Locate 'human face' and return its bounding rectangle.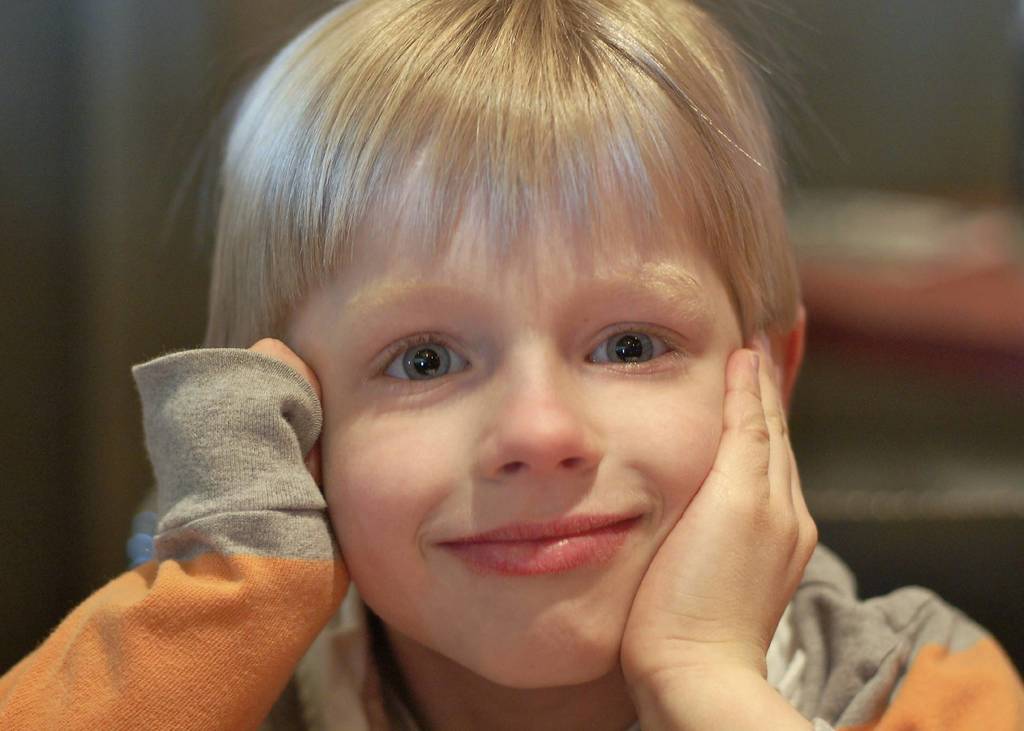
region(278, 140, 757, 689).
